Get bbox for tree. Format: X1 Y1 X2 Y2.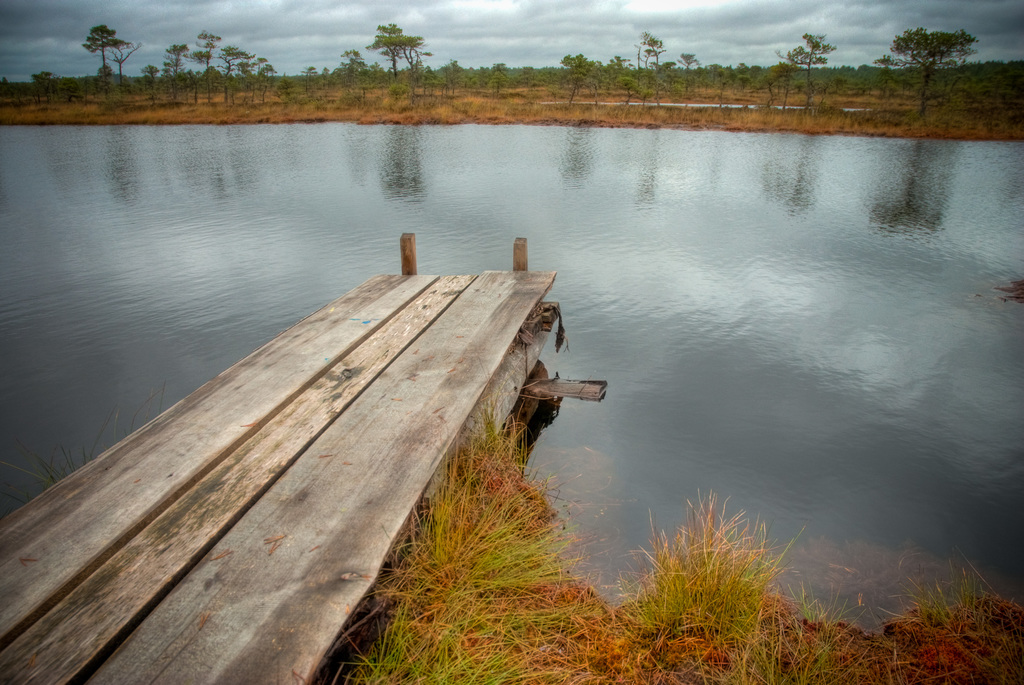
164 44 189 74.
